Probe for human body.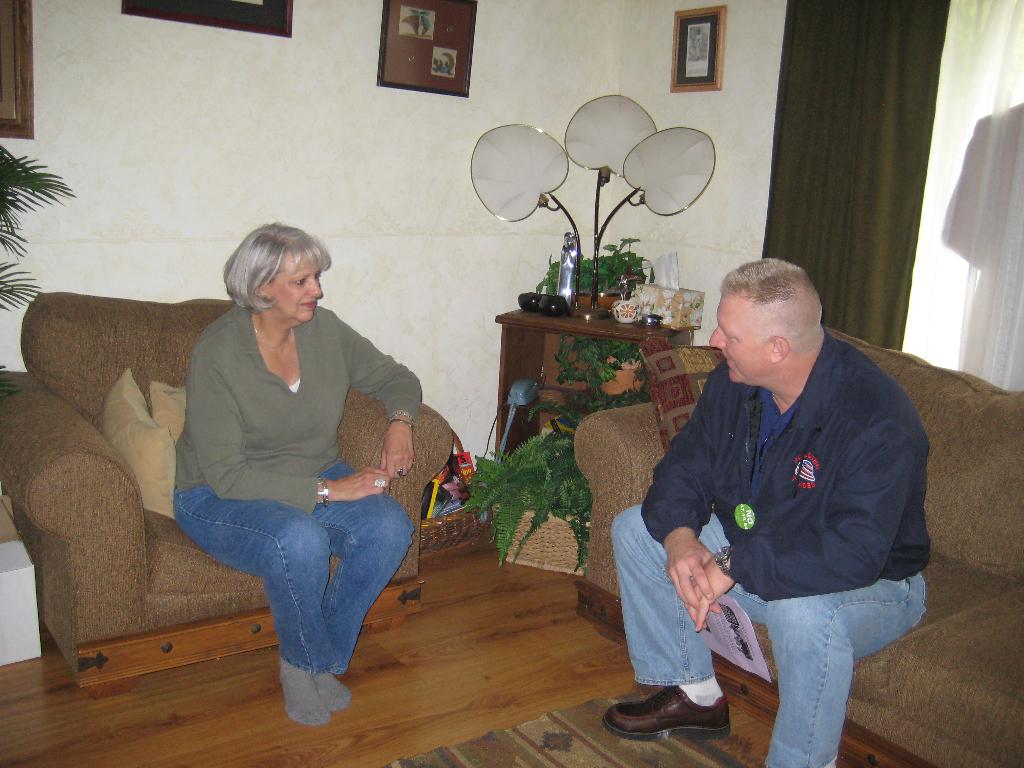
Probe result: BBox(609, 254, 933, 767).
